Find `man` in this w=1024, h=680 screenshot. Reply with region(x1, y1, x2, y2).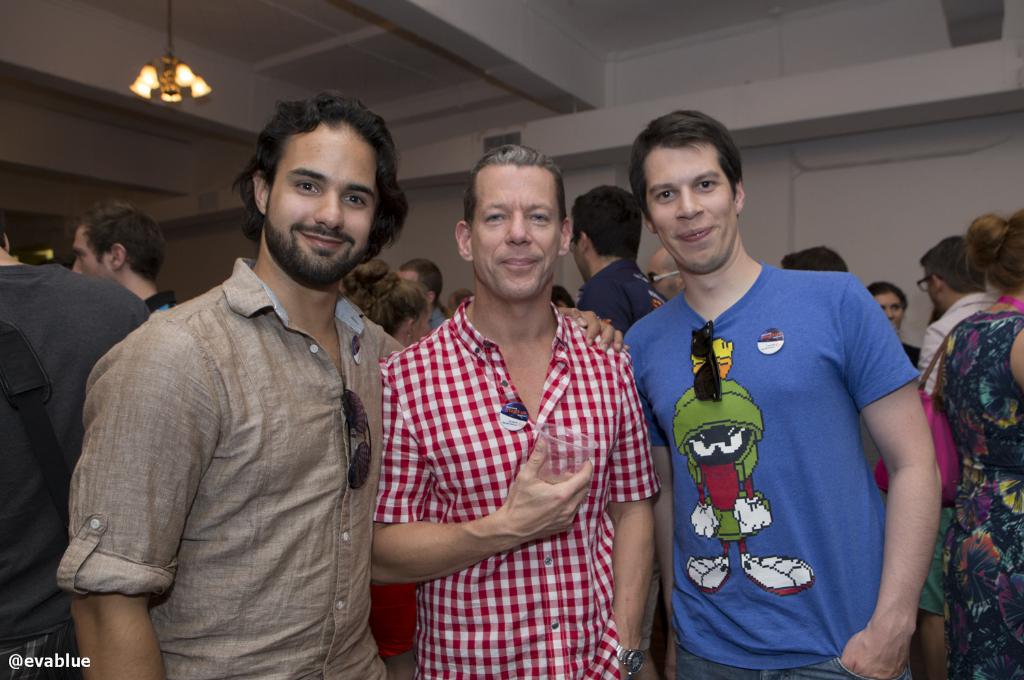
region(0, 217, 150, 679).
